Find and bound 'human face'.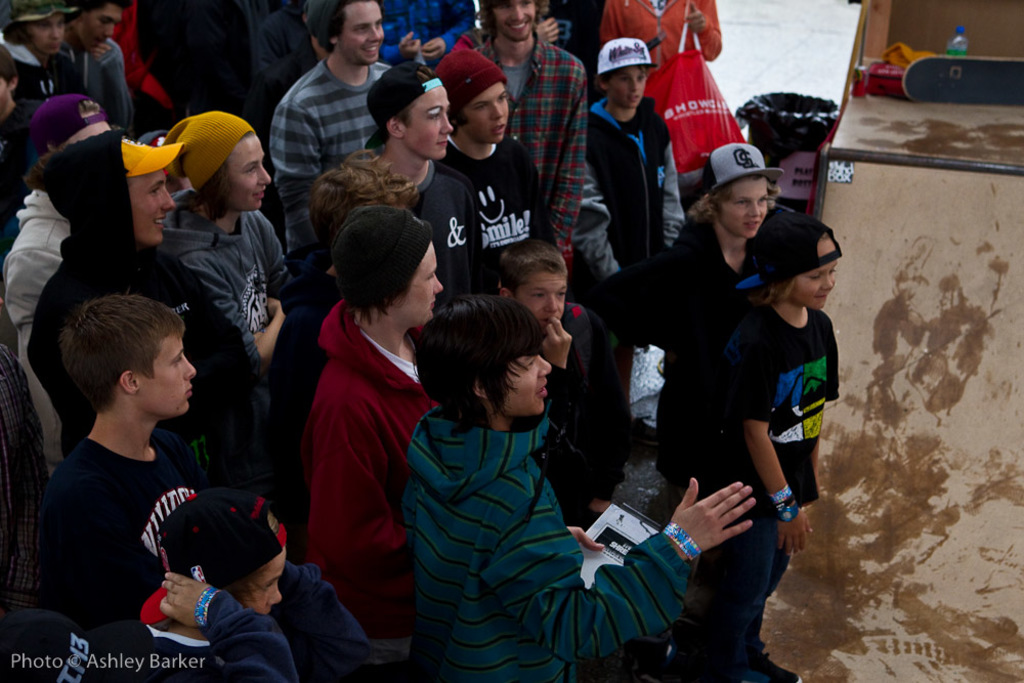
Bound: [left=719, top=172, right=768, bottom=240].
